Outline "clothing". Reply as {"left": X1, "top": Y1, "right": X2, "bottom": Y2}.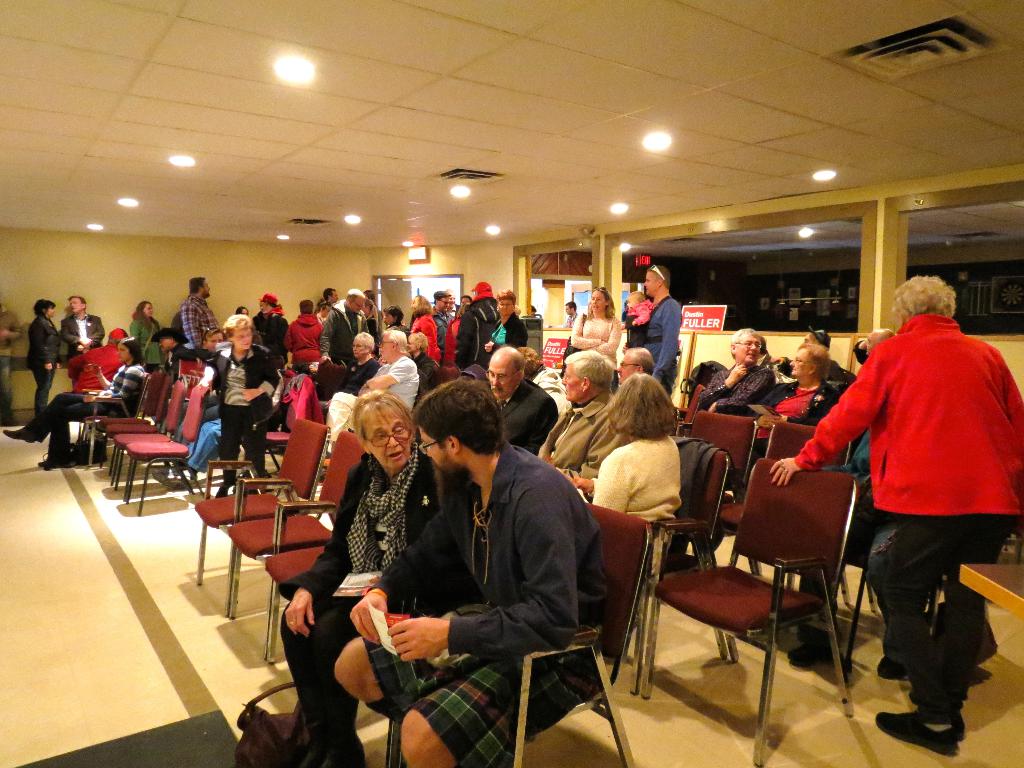
{"left": 22, "top": 385, "right": 127, "bottom": 419}.
